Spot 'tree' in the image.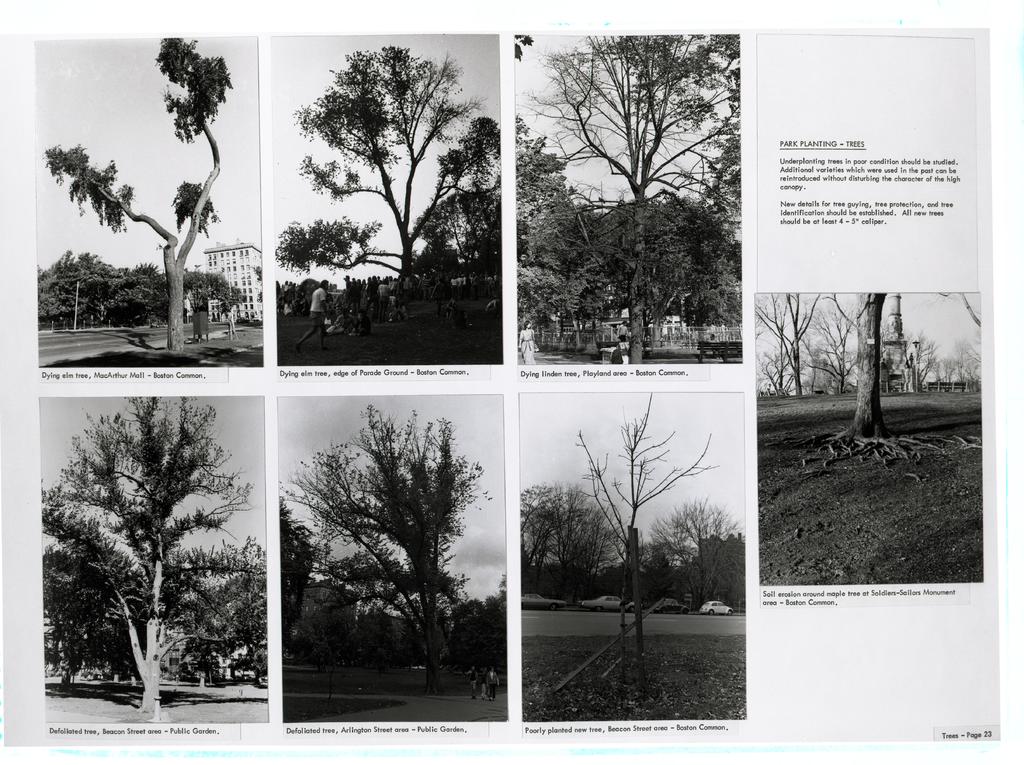
'tree' found at {"x1": 401, "y1": 608, "x2": 434, "y2": 670}.
